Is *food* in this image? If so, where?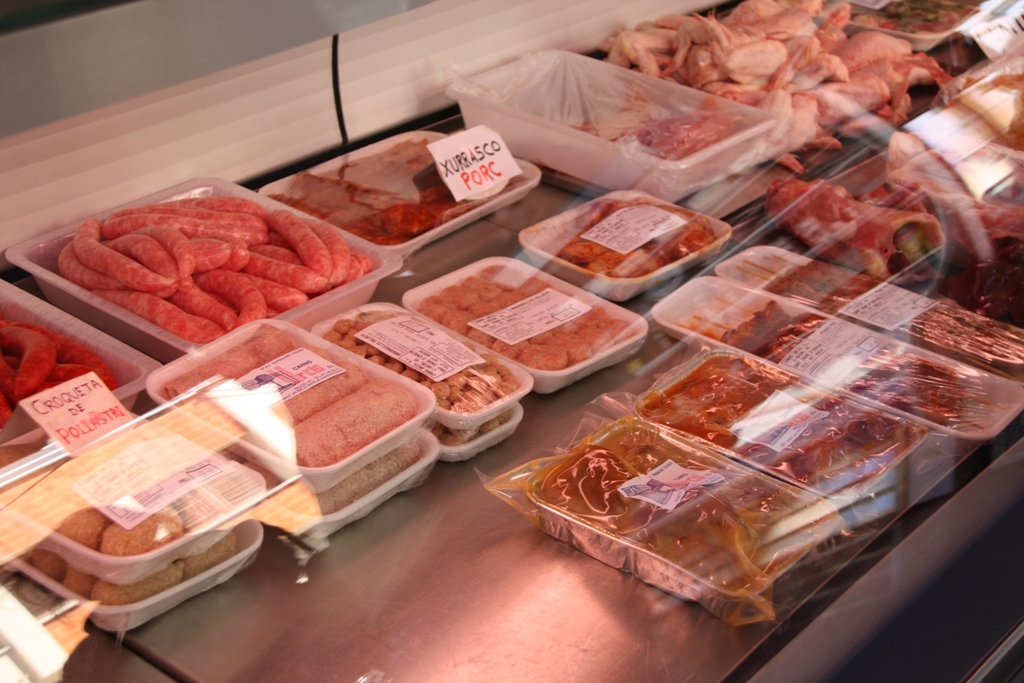
Yes, at crop(716, 294, 966, 431).
